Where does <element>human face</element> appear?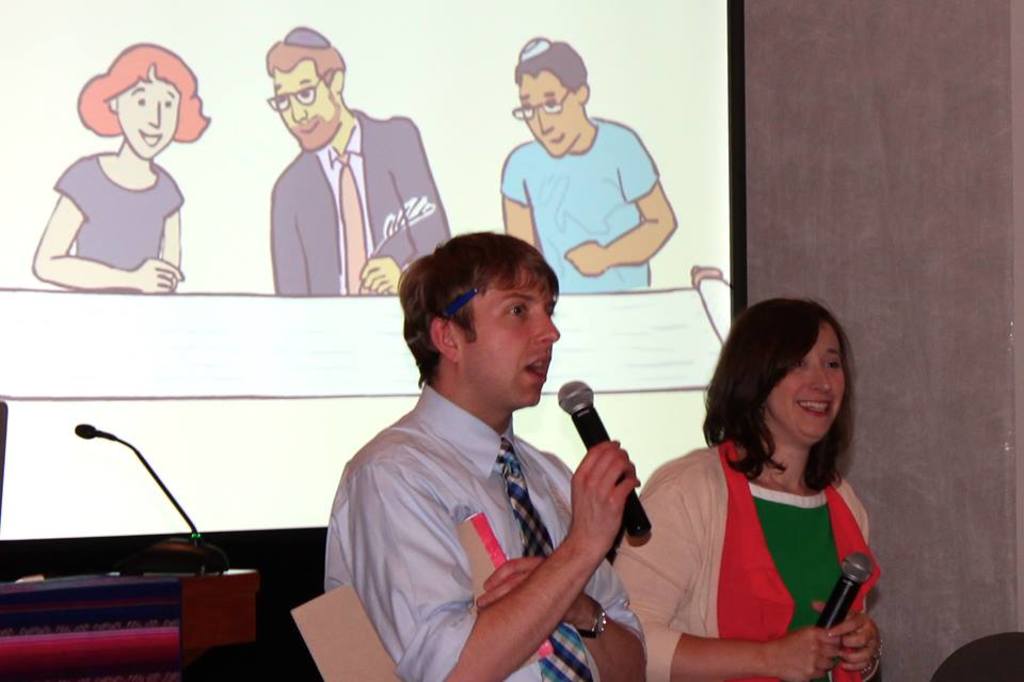
Appears at <box>270,70,336,156</box>.
